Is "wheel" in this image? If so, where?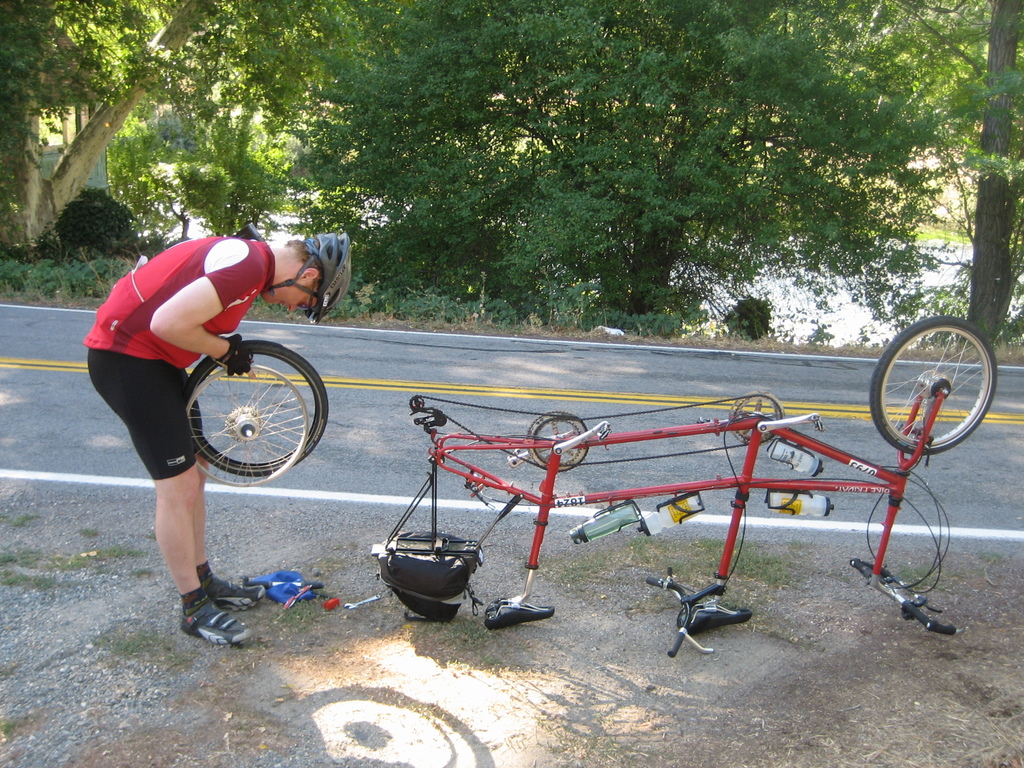
Yes, at [x1=185, y1=341, x2=334, y2=472].
